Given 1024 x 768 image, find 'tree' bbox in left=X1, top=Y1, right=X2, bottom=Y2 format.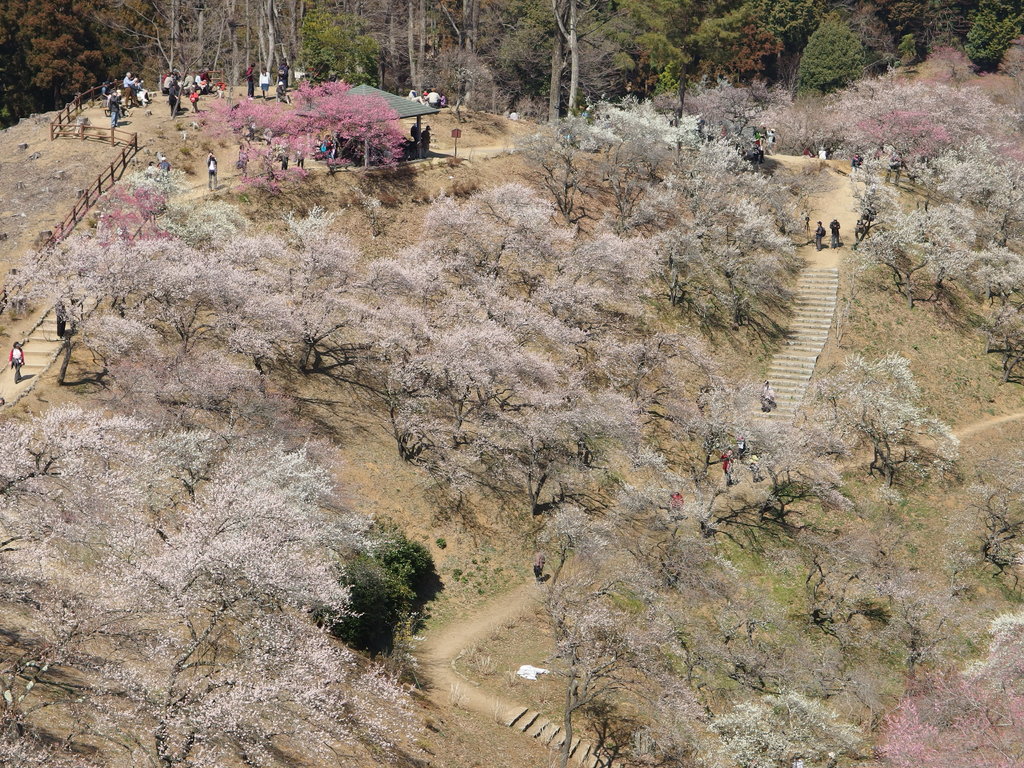
left=675, top=138, right=744, bottom=218.
